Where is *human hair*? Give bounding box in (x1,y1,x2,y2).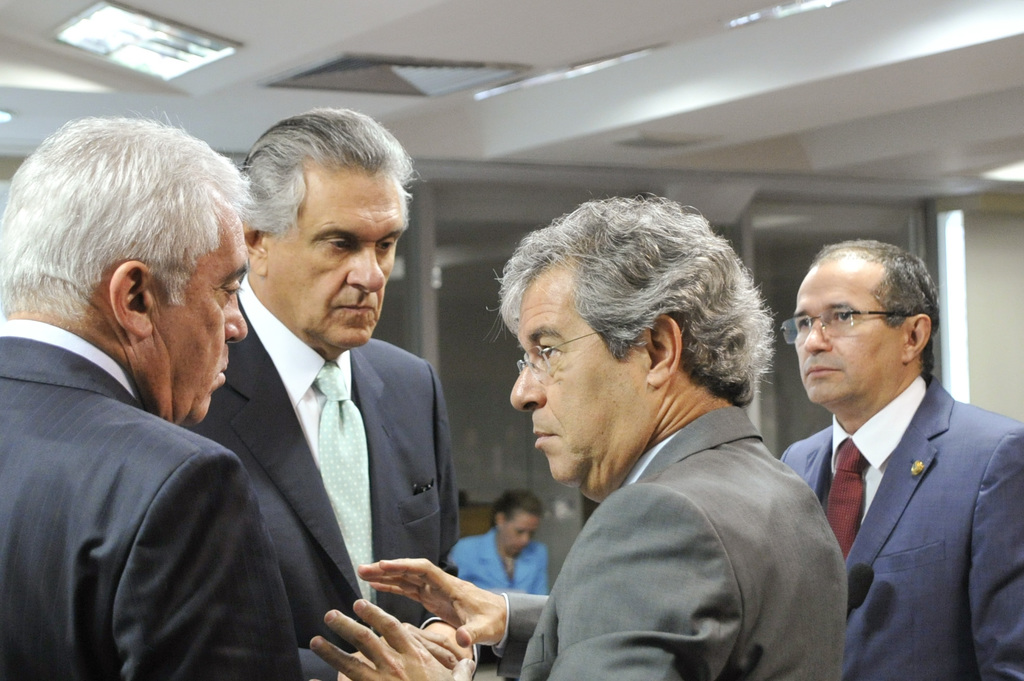
(820,231,939,377).
